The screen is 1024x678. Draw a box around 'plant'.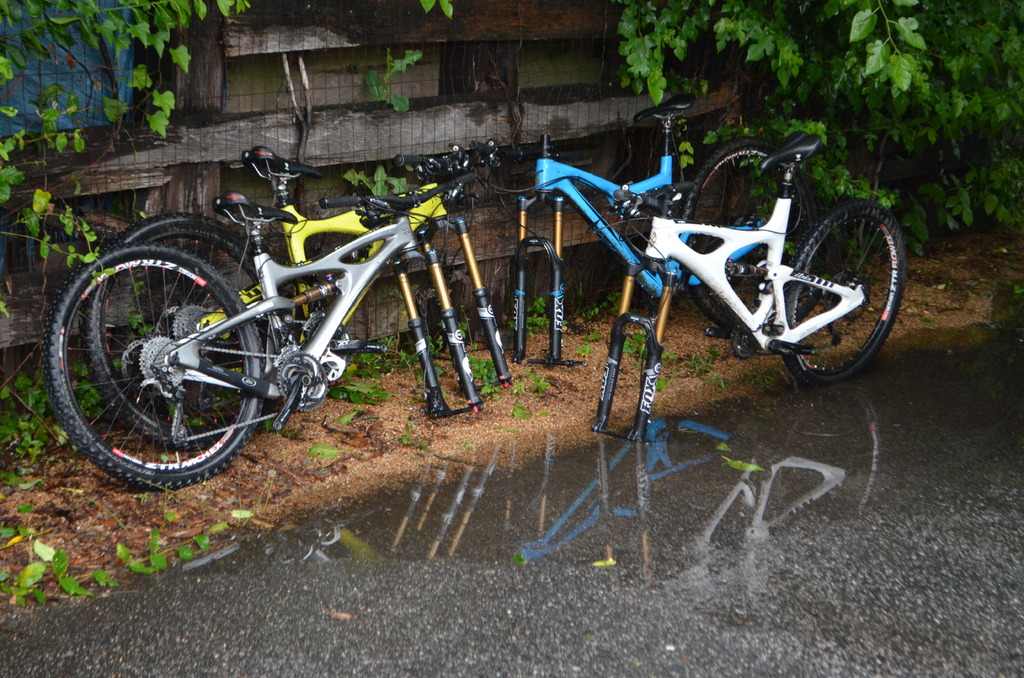
x1=661, y1=346, x2=675, y2=369.
